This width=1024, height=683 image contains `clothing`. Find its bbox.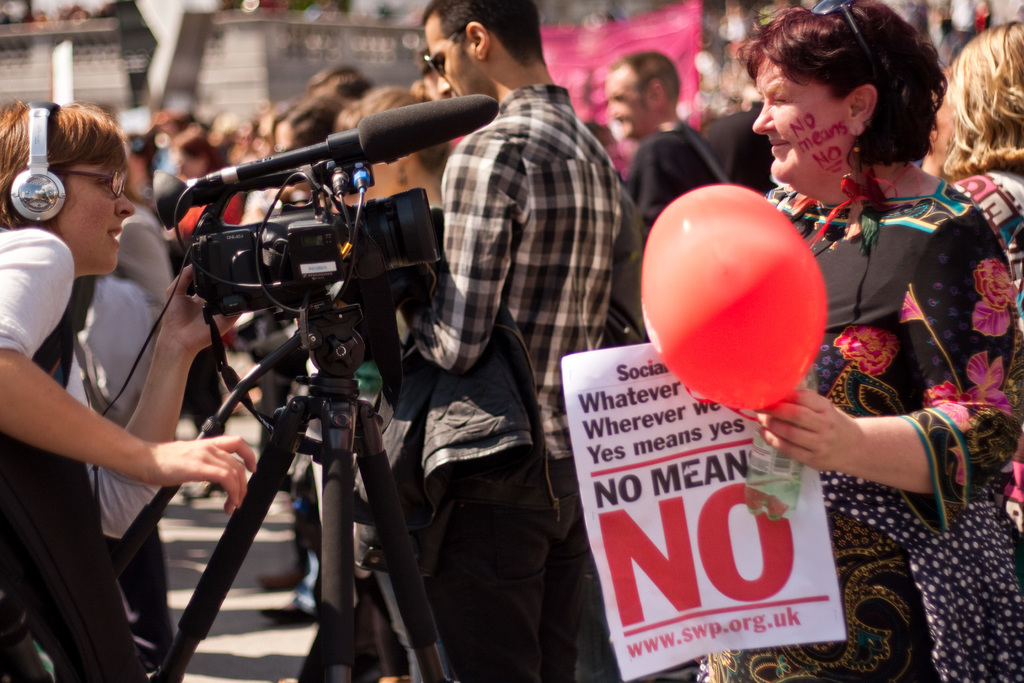
bbox(115, 197, 170, 315).
